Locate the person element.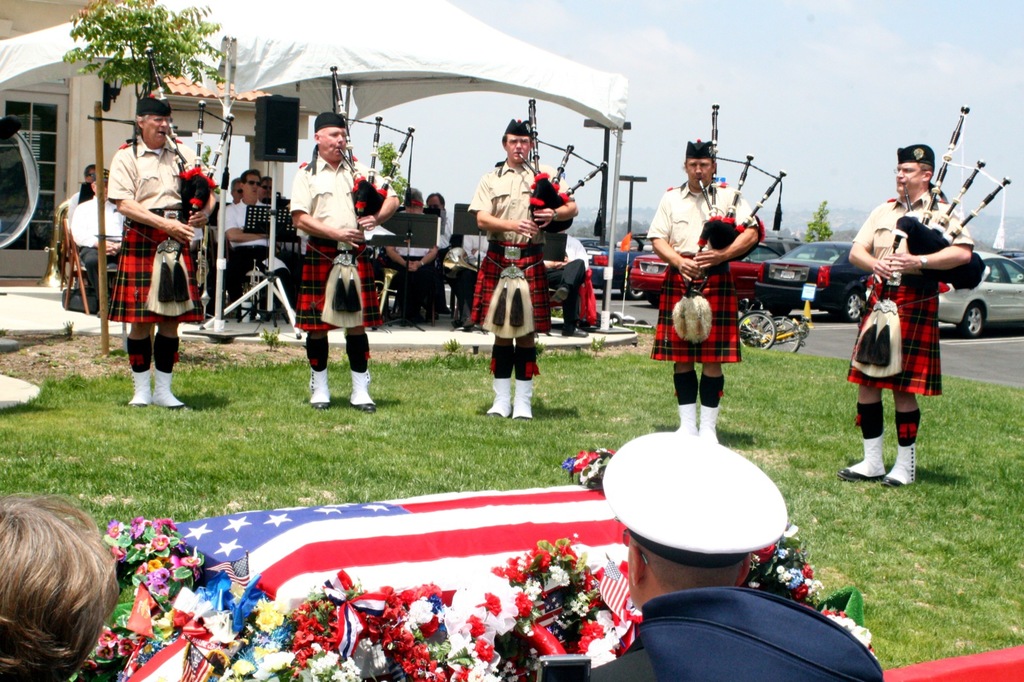
Element bbox: box=[449, 223, 484, 314].
